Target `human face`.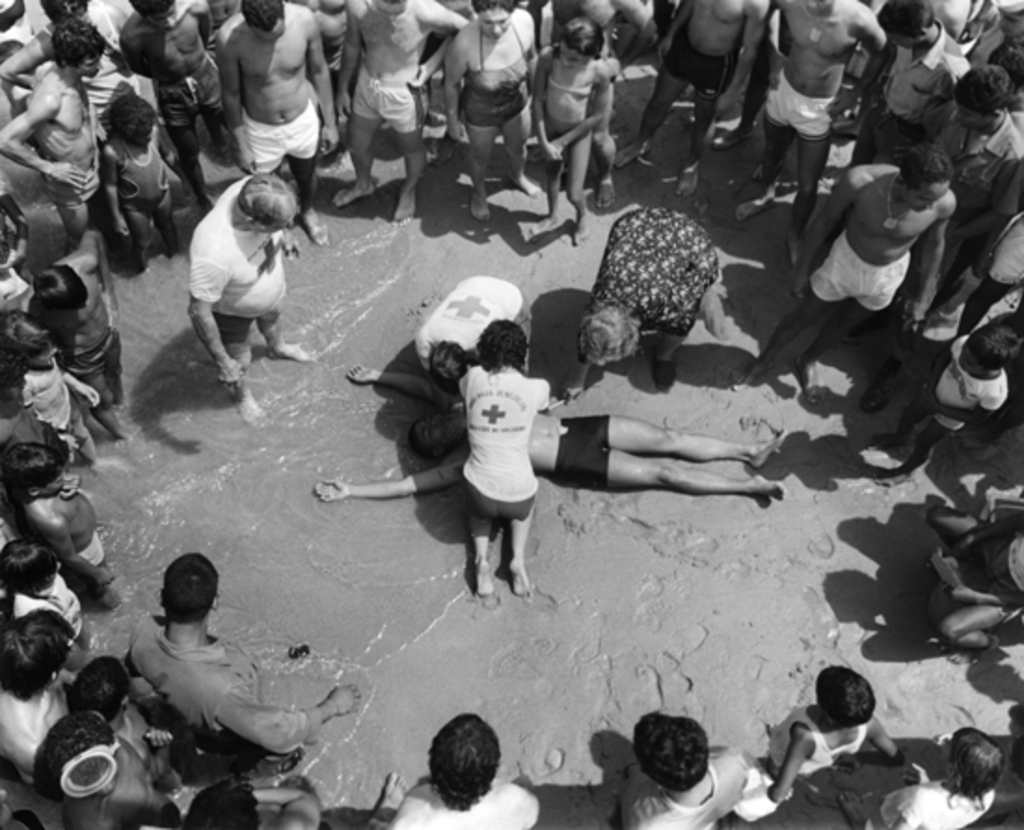
Target region: [left=408, top=417, right=460, bottom=450].
